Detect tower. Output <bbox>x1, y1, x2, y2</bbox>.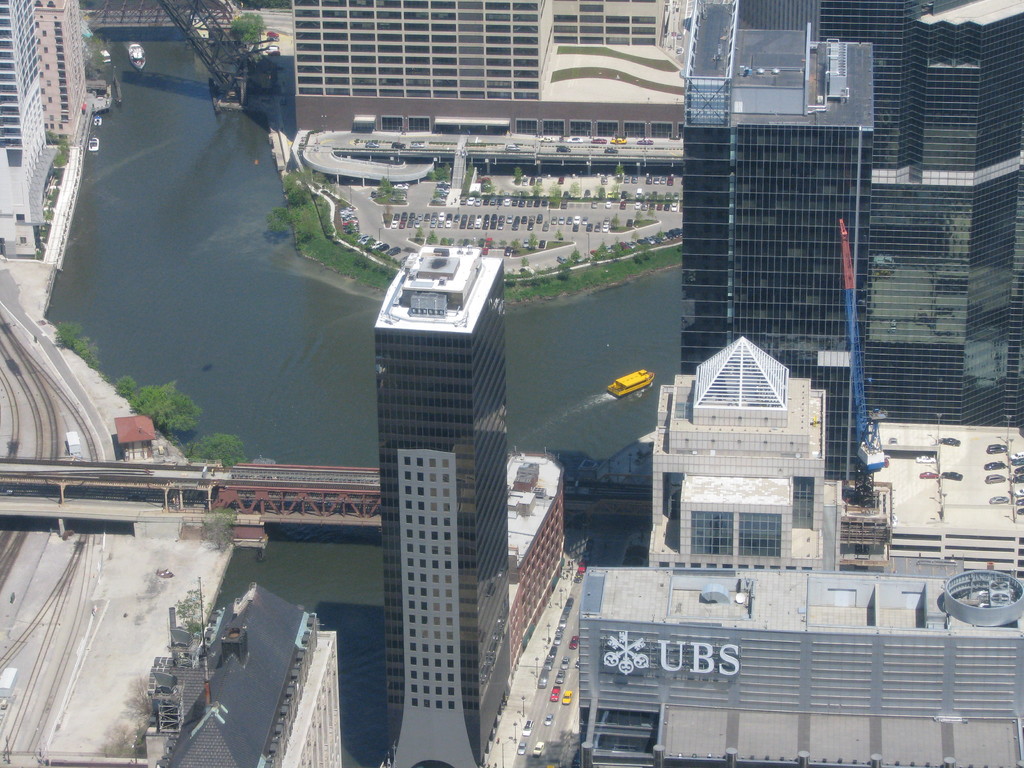
<bbox>371, 258, 509, 767</bbox>.
